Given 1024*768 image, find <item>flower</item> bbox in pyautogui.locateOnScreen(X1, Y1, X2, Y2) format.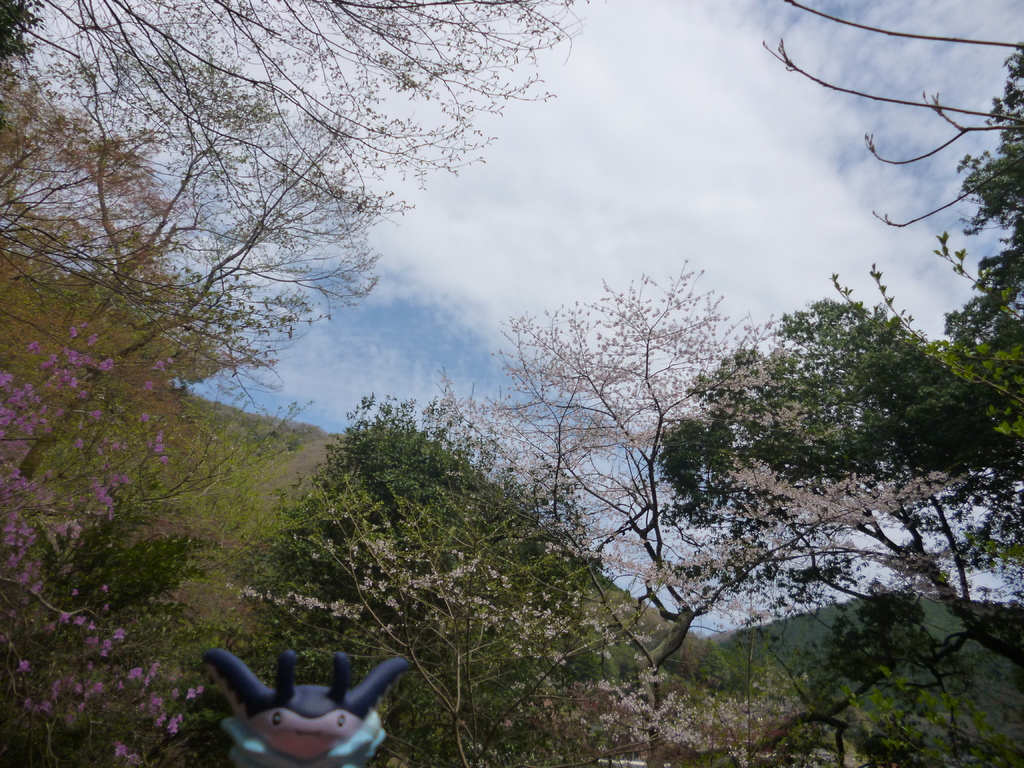
pyautogui.locateOnScreen(140, 380, 152, 390).
